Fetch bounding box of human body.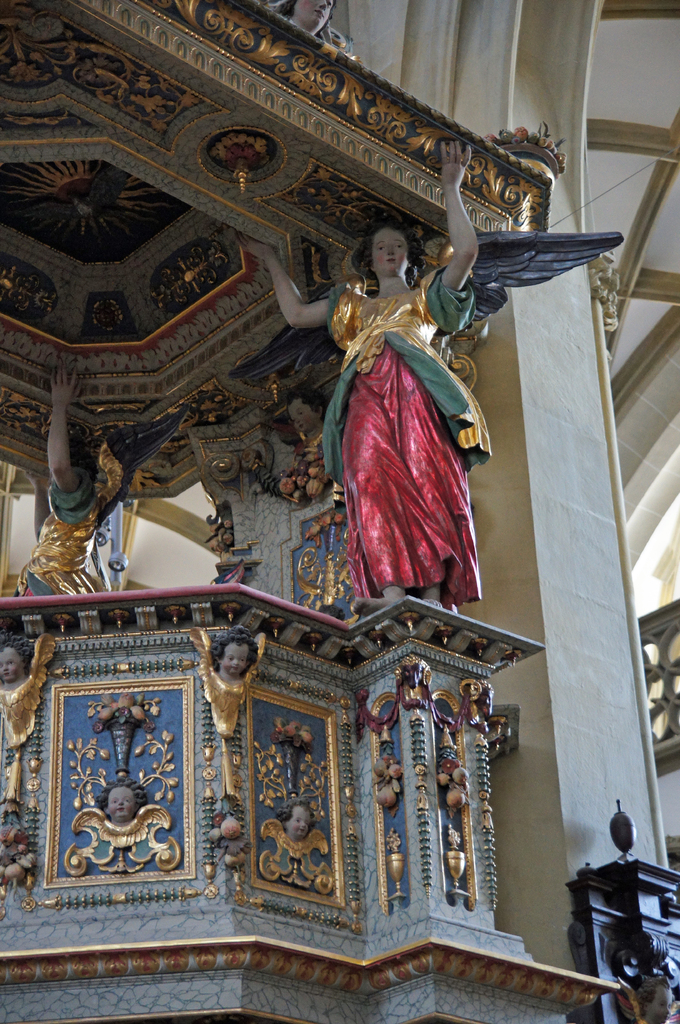
Bbox: {"x1": 19, "y1": 347, "x2": 133, "y2": 609}.
